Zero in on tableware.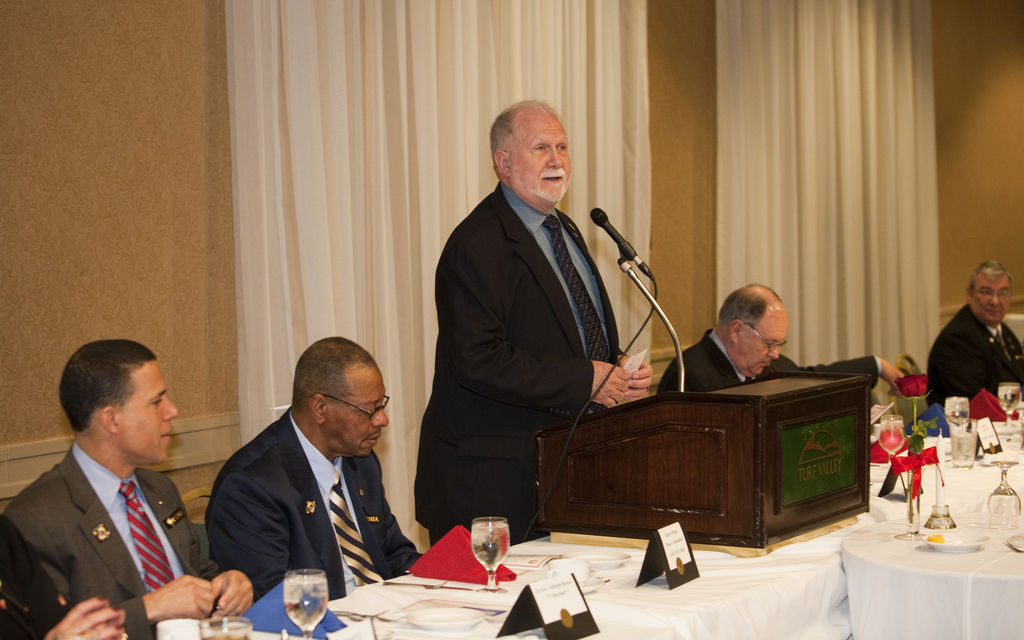
Zeroed in: Rect(559, 548, 630, 568).
